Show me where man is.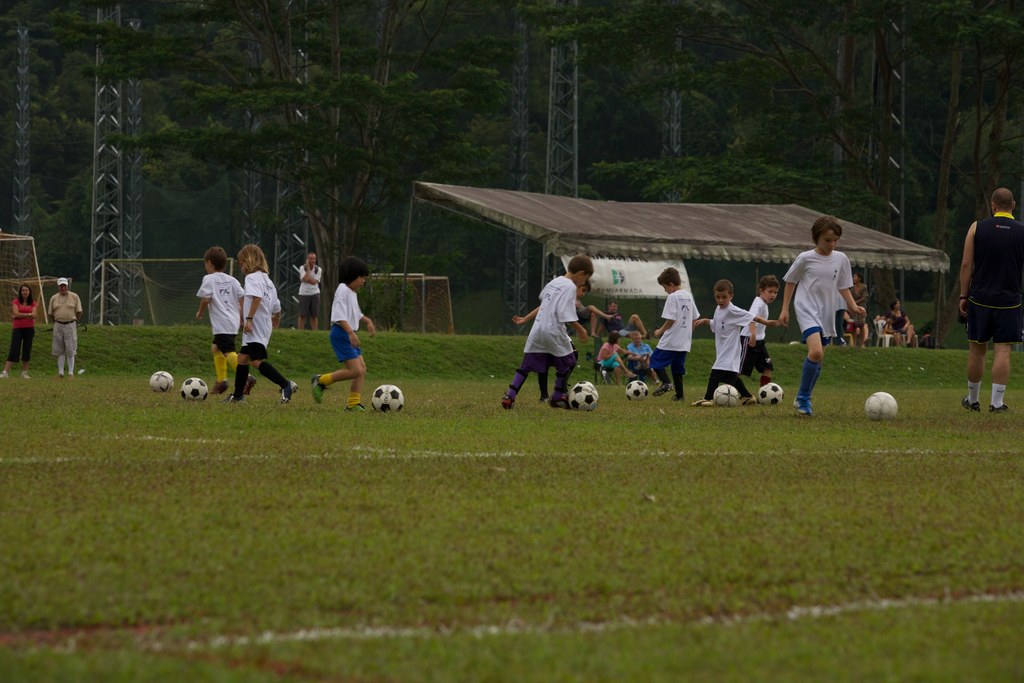
man is at Rect(592, 294, 656, 341).
